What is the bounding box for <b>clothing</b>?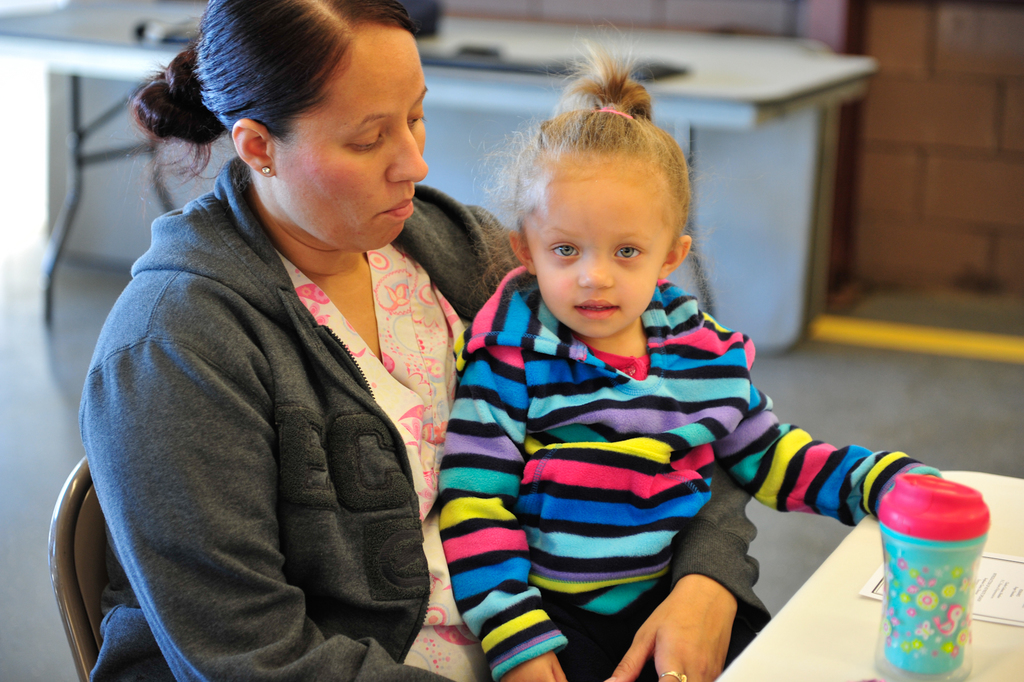
bbox(119, 113, 535, 665).
